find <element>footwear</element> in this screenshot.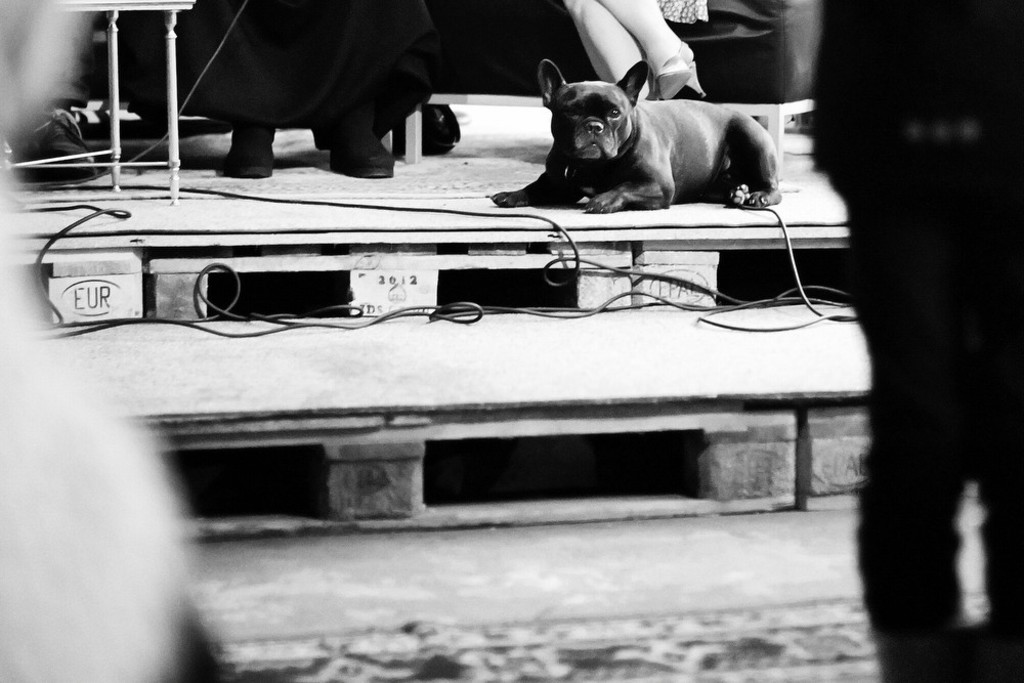
The bounding box for <element>footwear</element> is 38:120:96:176.
